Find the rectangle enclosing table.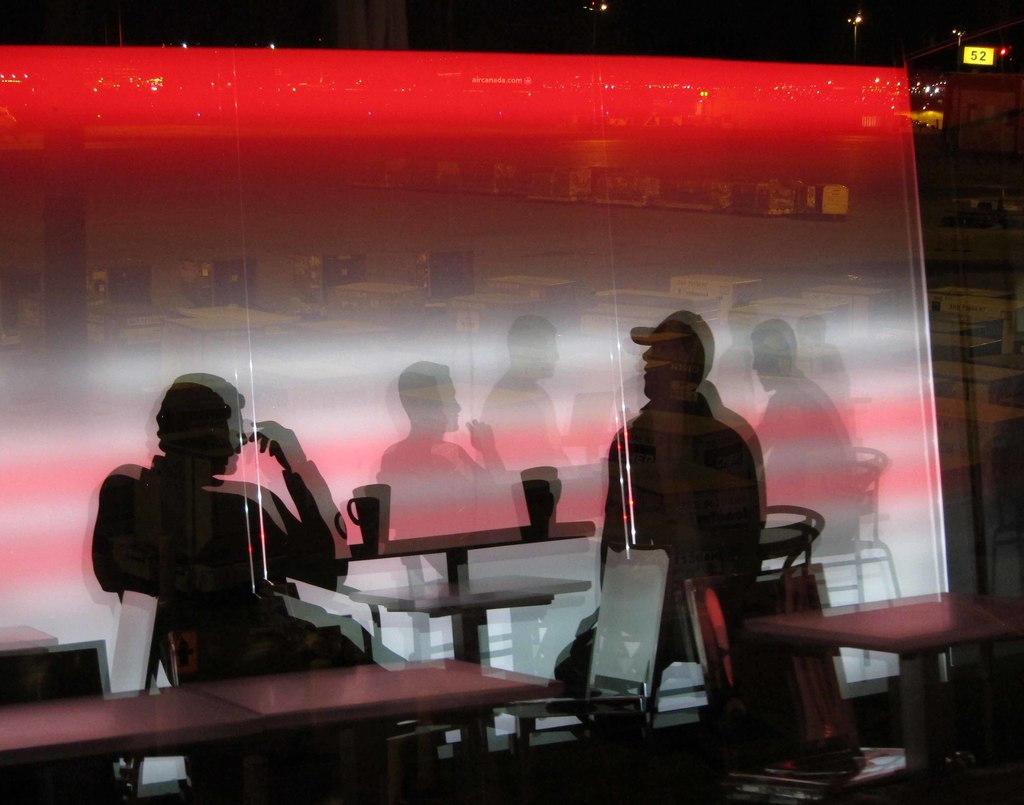
x1=346, y1=572, x2=592, y2=680.
